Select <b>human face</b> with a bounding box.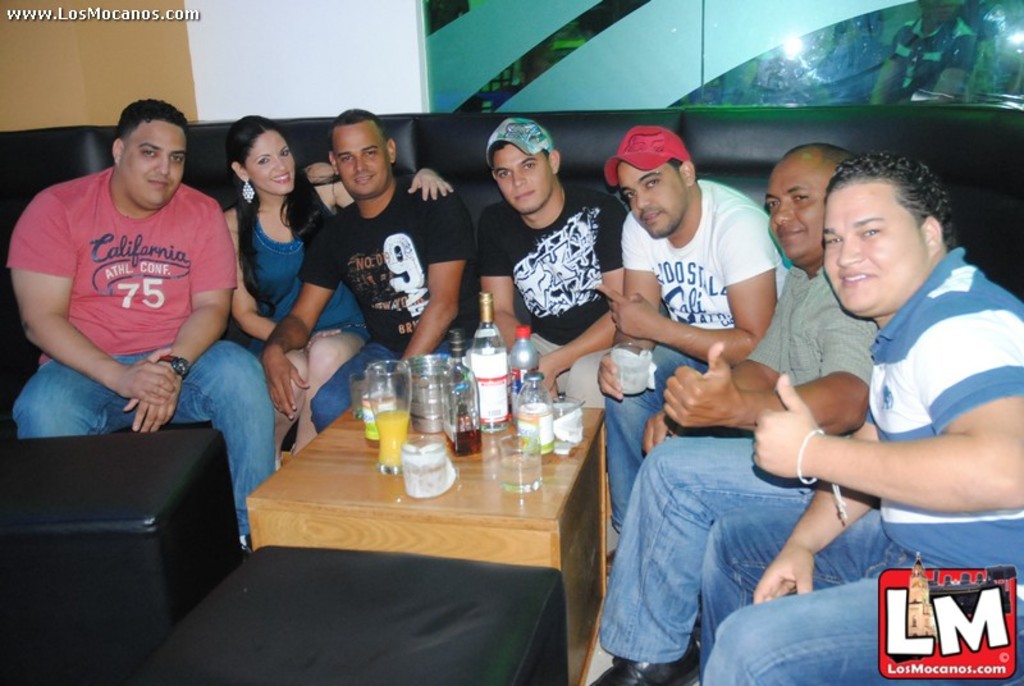
Rect(765, 160, 827, 260).
